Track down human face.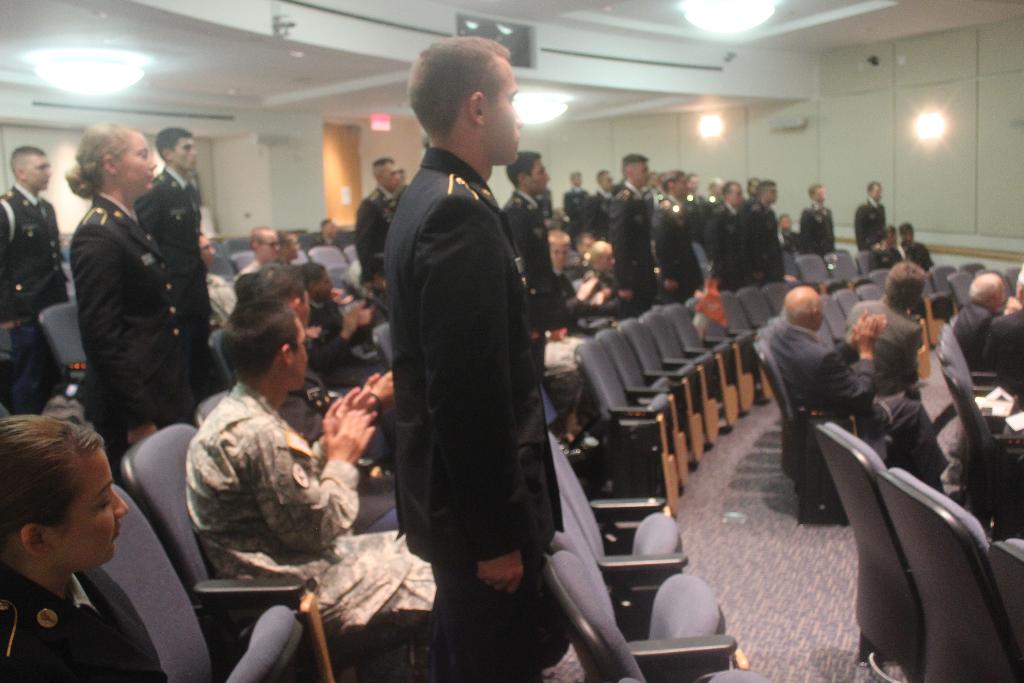
Tracked to box=[578, 238, 596, 255].
